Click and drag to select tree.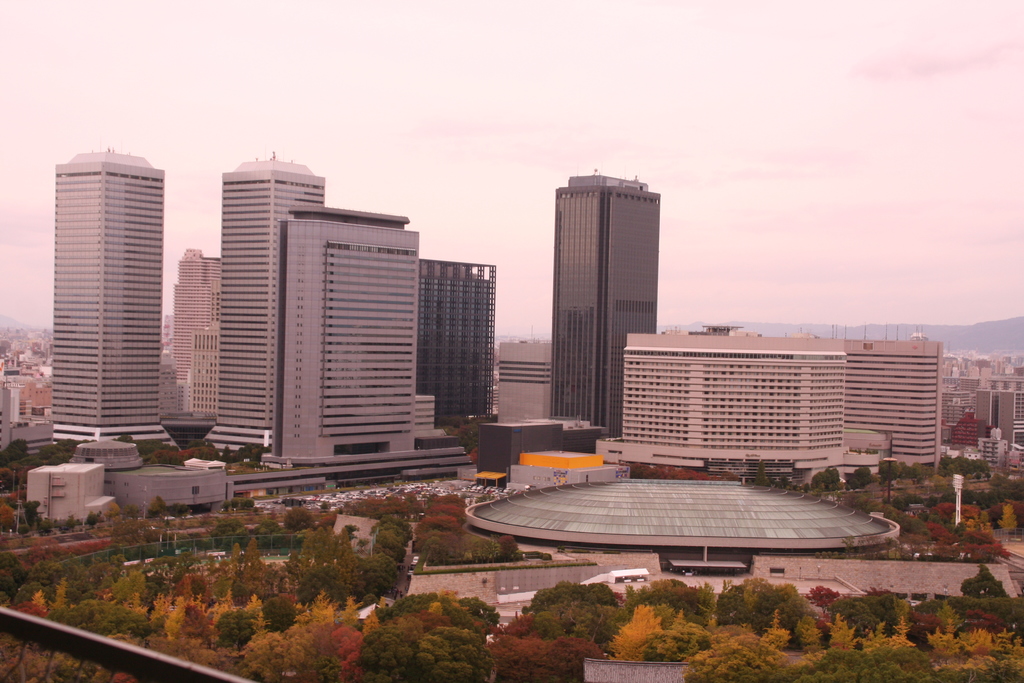
Selection: 238,443,266,461.
